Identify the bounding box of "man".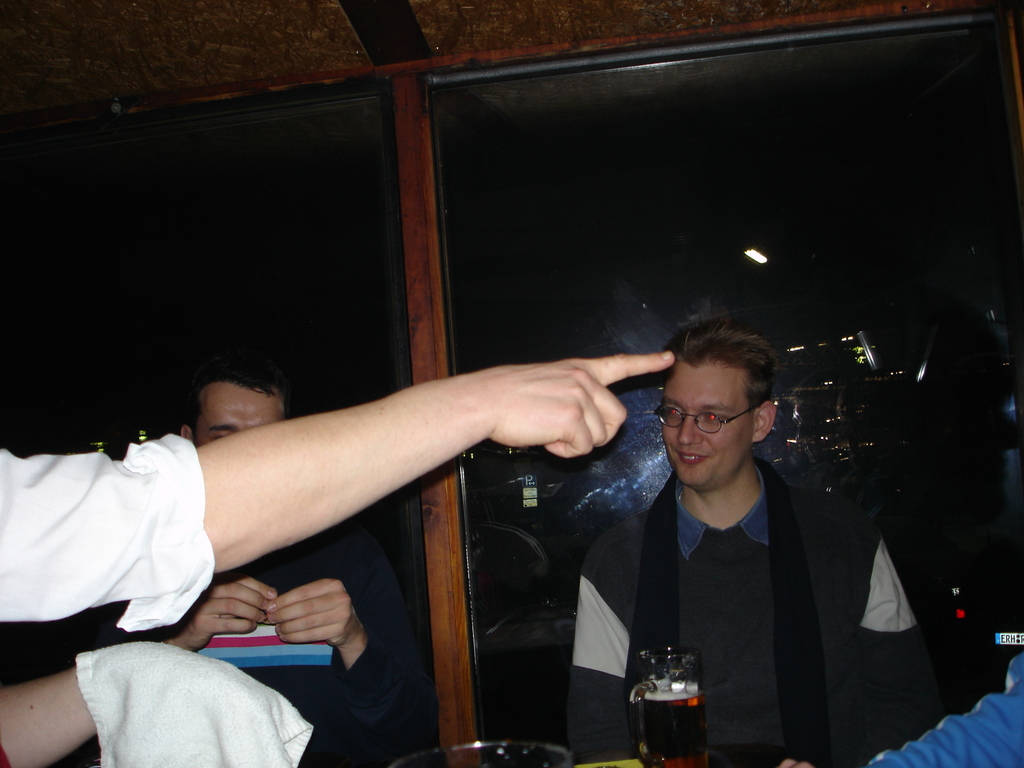
543,321,914,761.
